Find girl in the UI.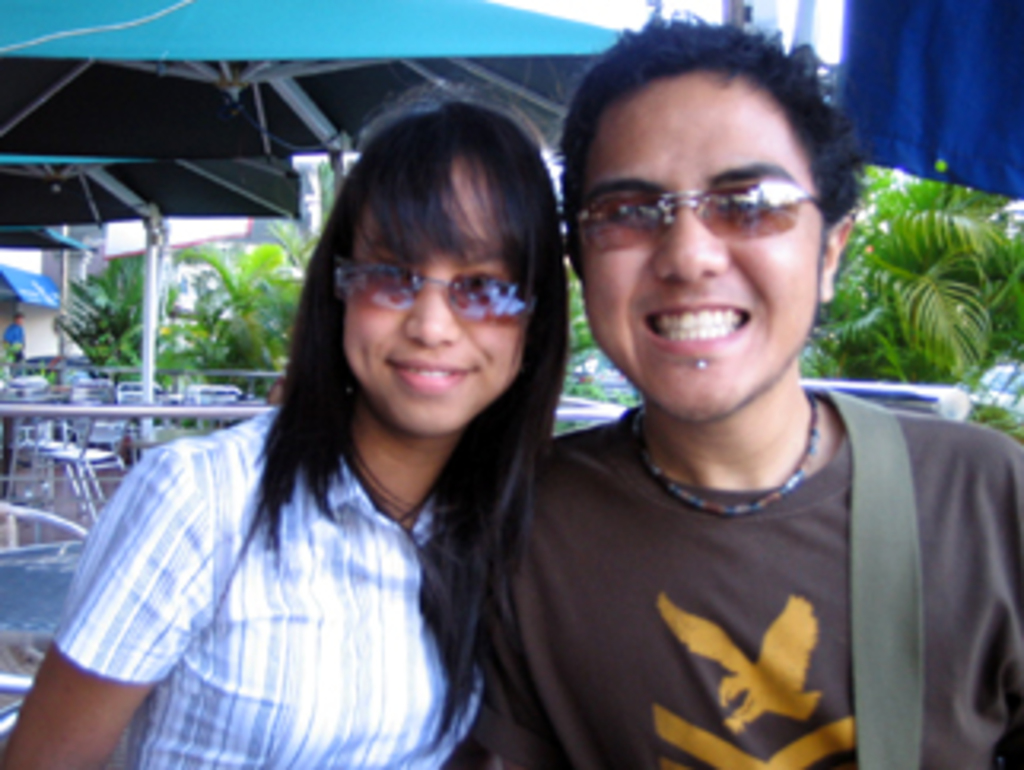
UI element at 0/99/579/767.
